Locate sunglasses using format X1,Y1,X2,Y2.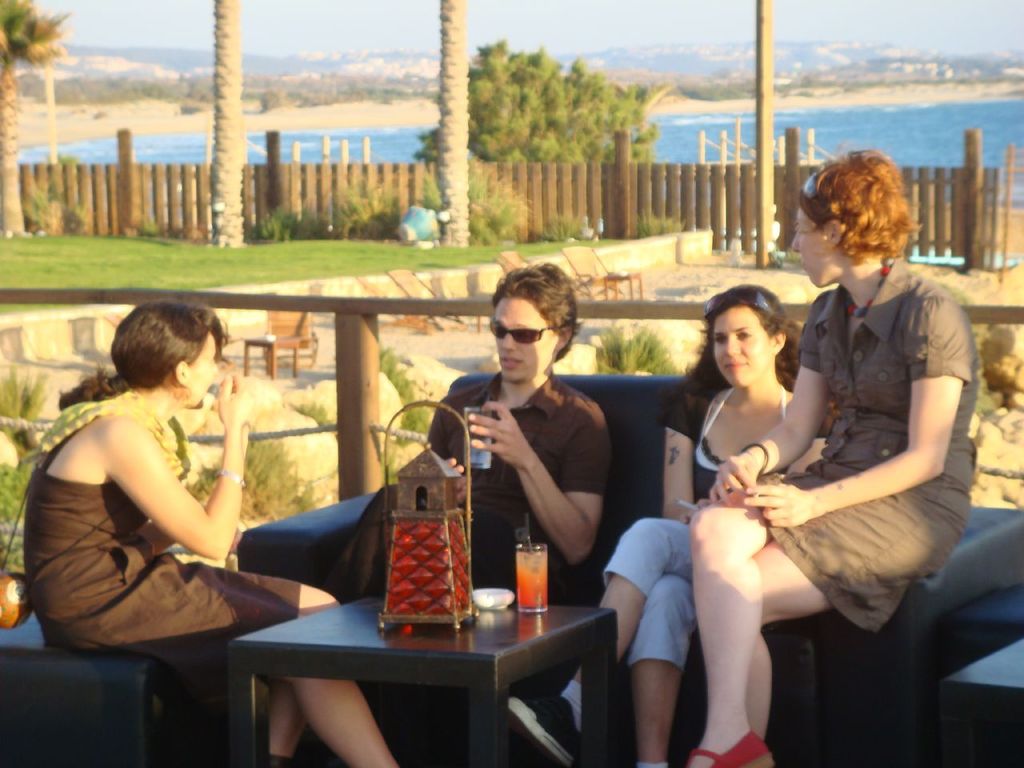
705,286,773,318.
